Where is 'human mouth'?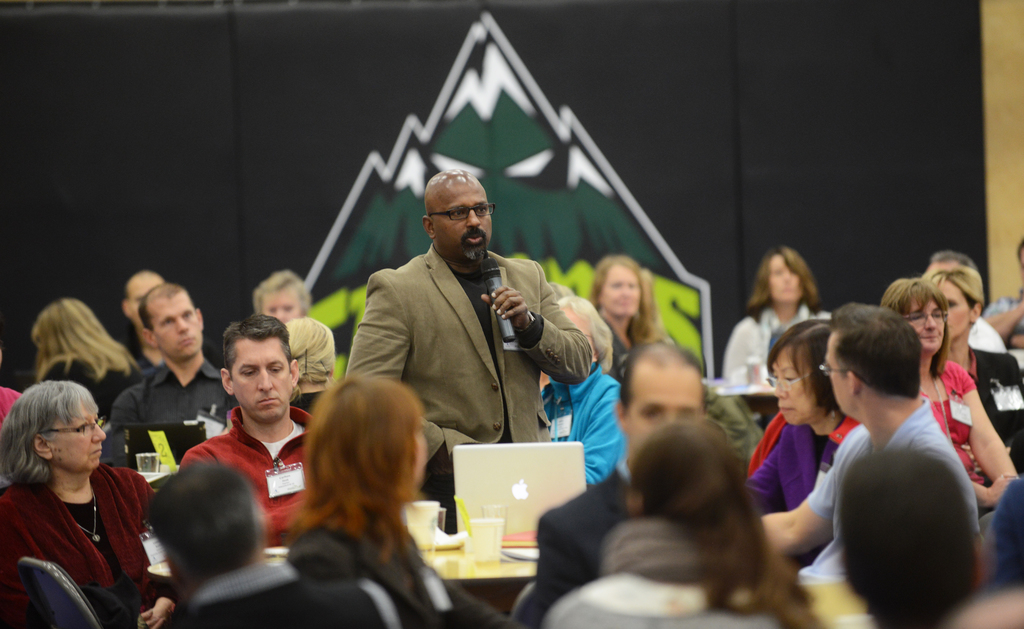
pyautogui.locateOnScreen(181, 338, 194, 345).
